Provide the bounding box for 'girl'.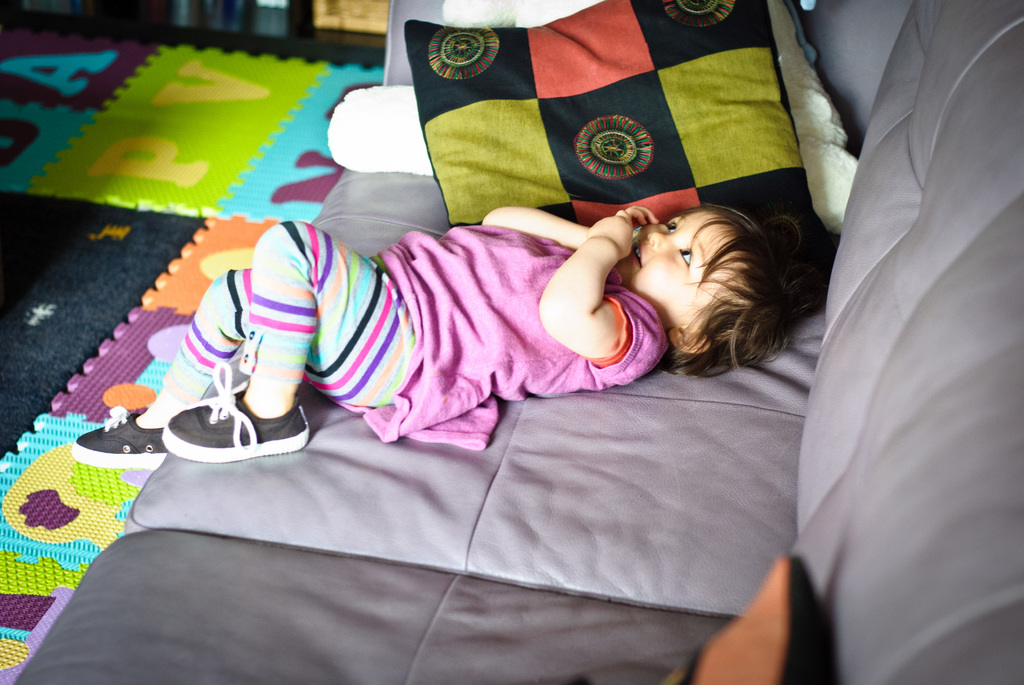
(left=73, top=199, right=816, bottom=477).
